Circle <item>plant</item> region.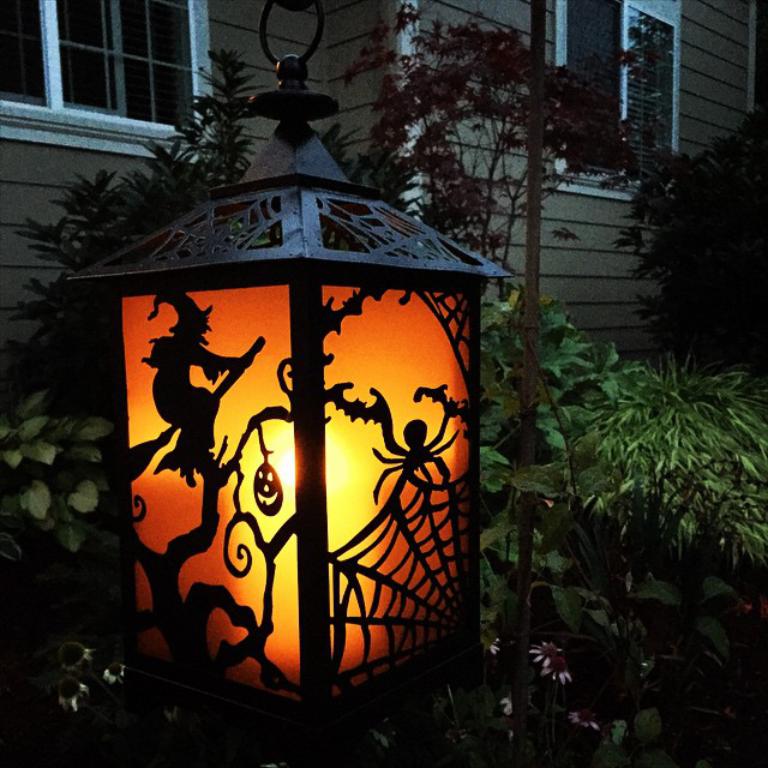
Region: (left=571, top=362, right=767, bottom=763).
